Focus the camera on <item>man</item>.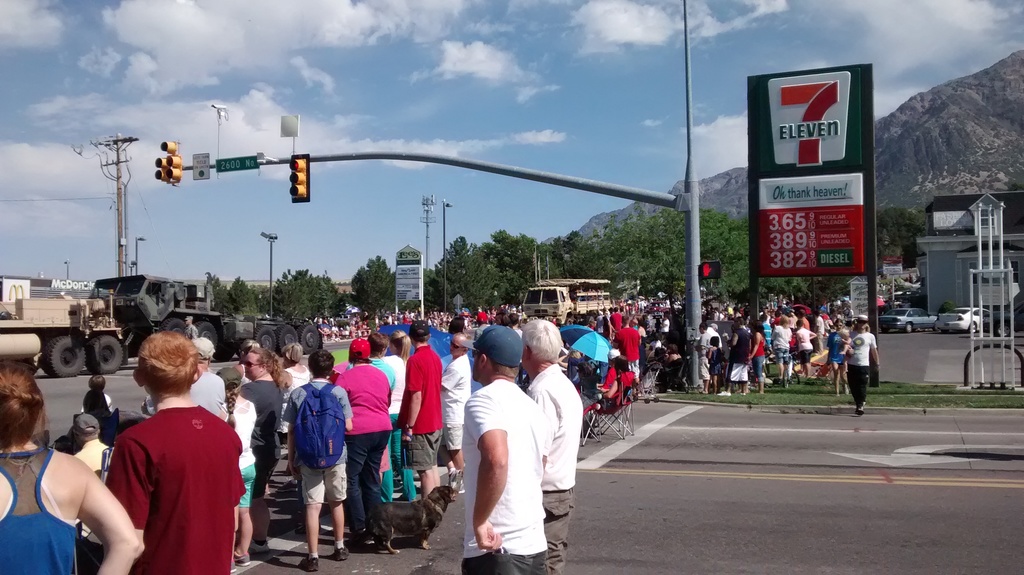
Focus region: 438,330,473,487.
